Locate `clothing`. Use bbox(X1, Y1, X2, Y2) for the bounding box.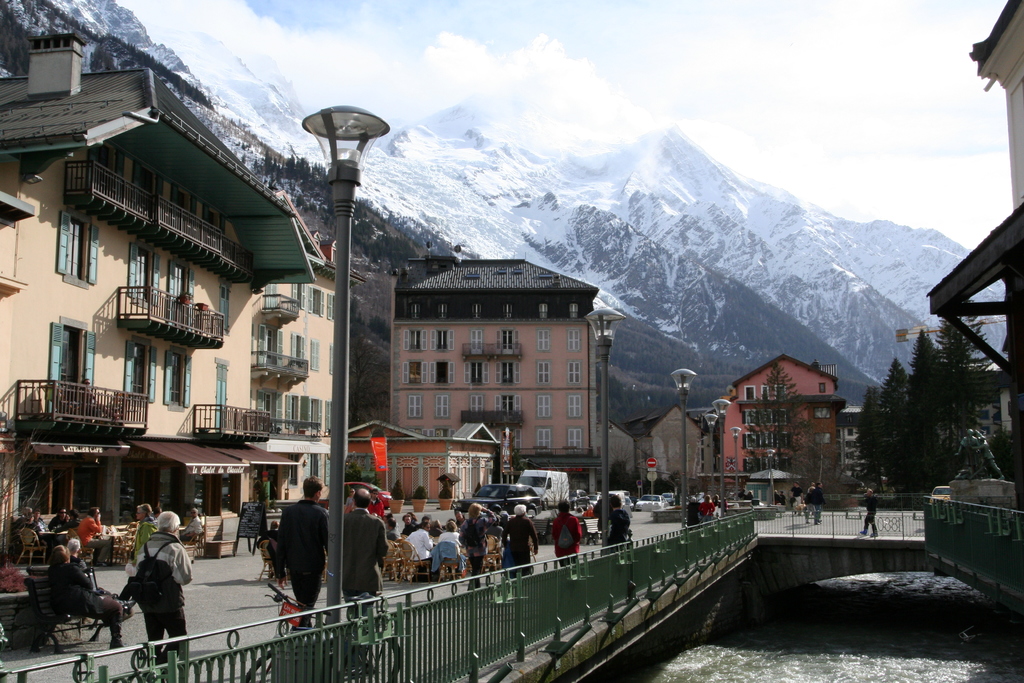
bbox(552, 509, 587, 564).
